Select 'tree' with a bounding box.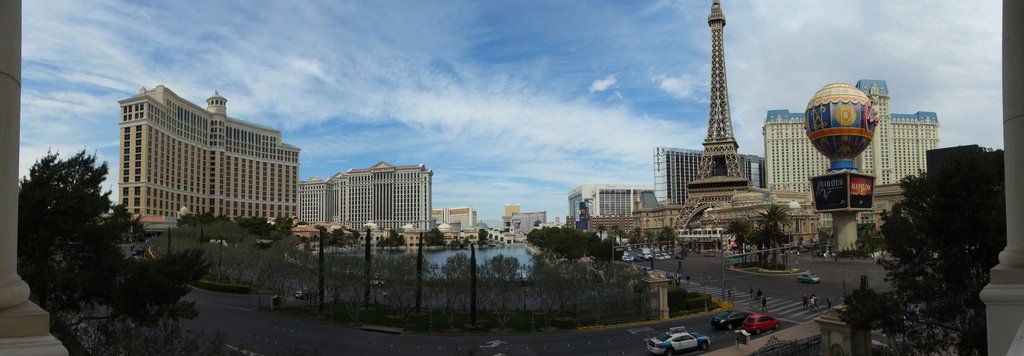
detection(612, 225, 617, 239).
